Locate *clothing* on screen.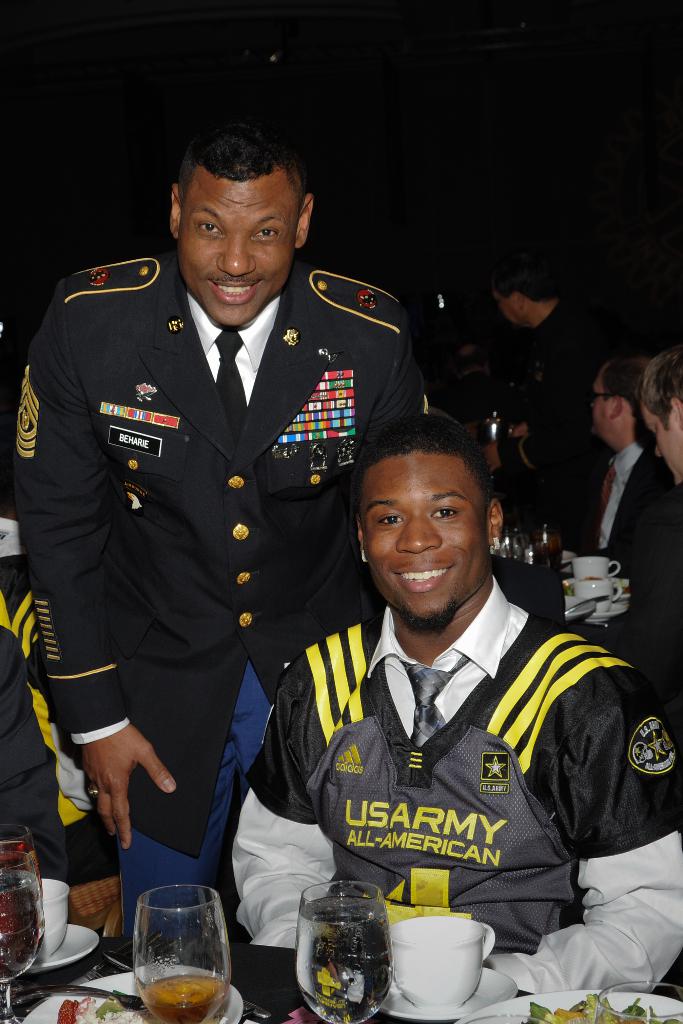
On screen at crop(506, 307, 588, 552).
